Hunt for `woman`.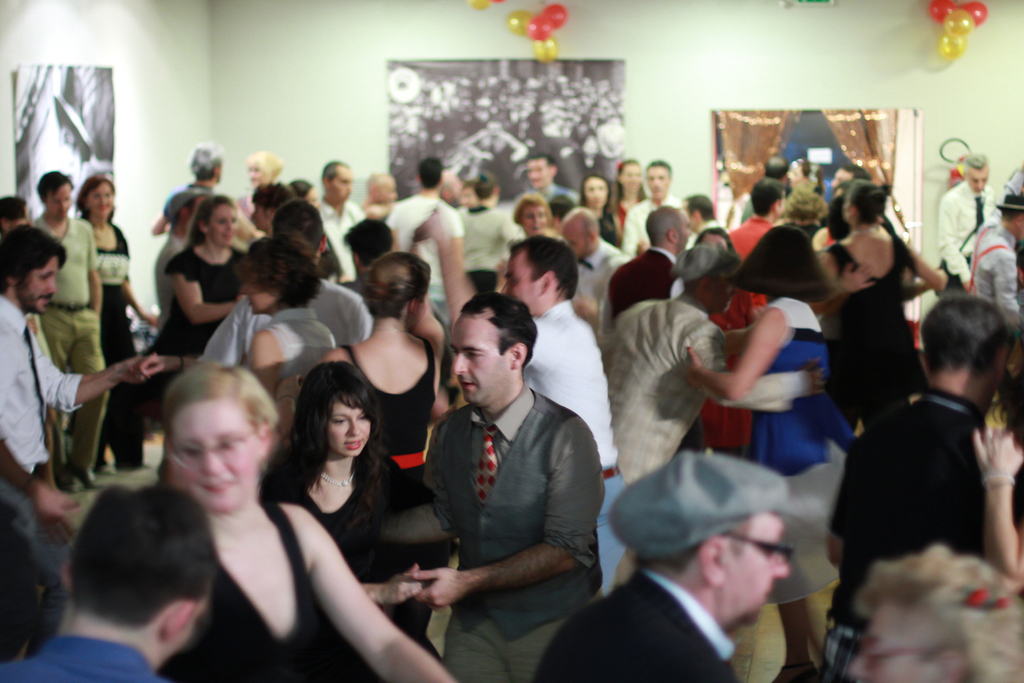
Hunted down at (143, 195, 268, 374).
